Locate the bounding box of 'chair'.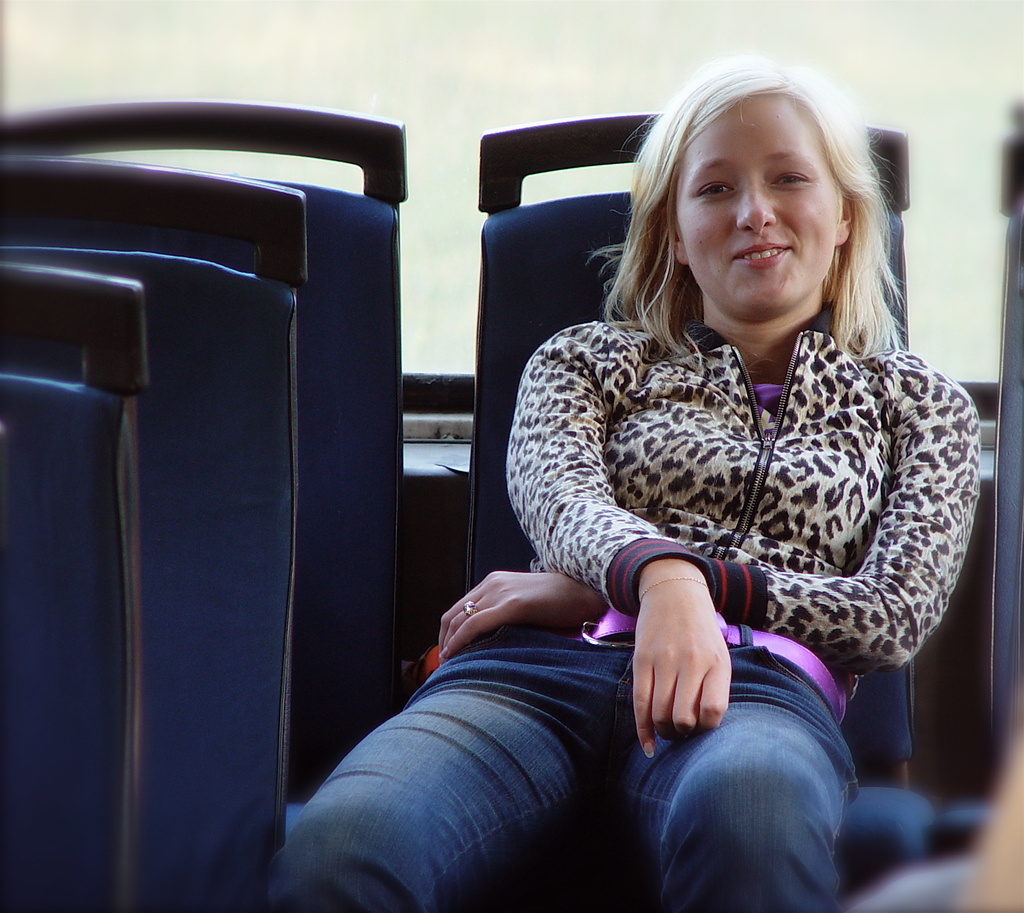
Bounding box: 0 259 150 912.
